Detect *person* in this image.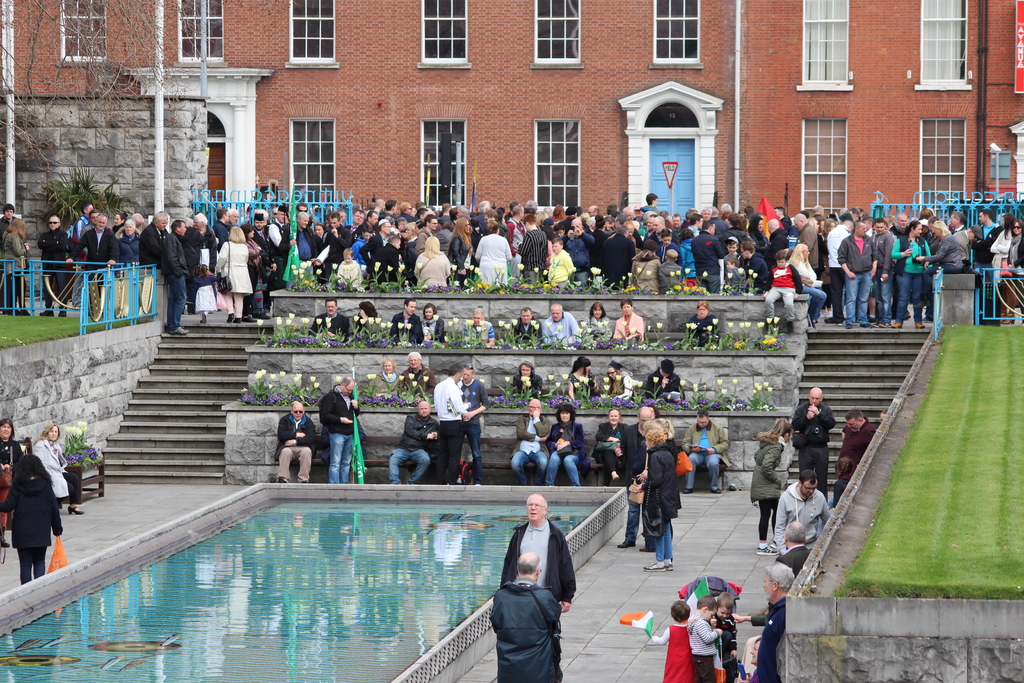
Detection: bbox(638, 599, 696, 682).
